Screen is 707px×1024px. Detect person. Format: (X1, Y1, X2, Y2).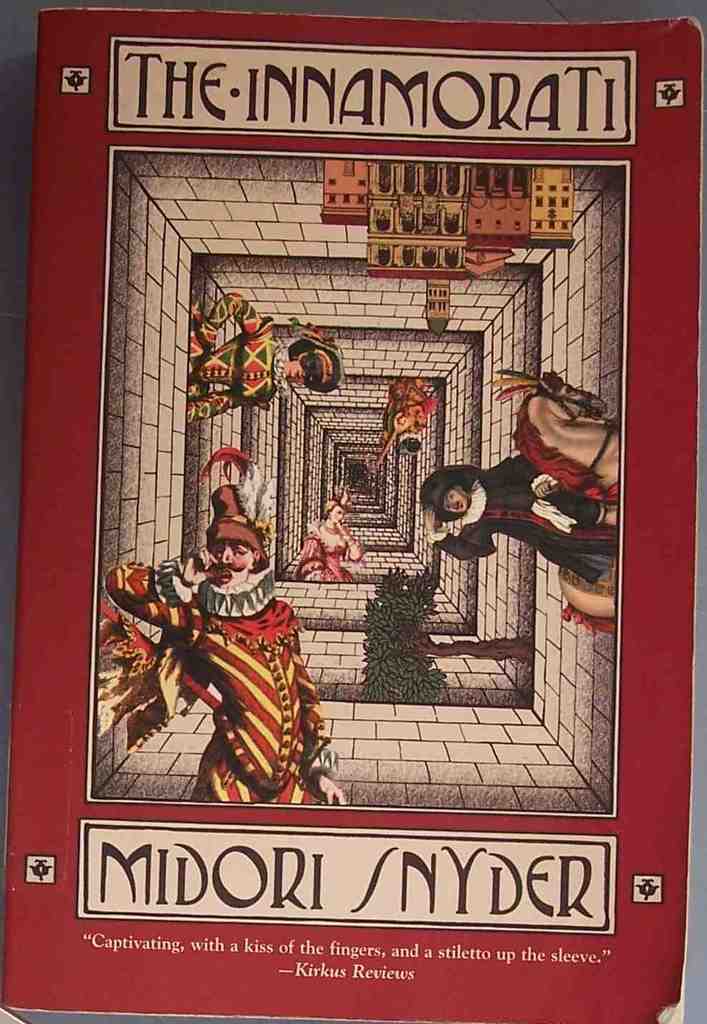
(426, 447, 618, 584).
